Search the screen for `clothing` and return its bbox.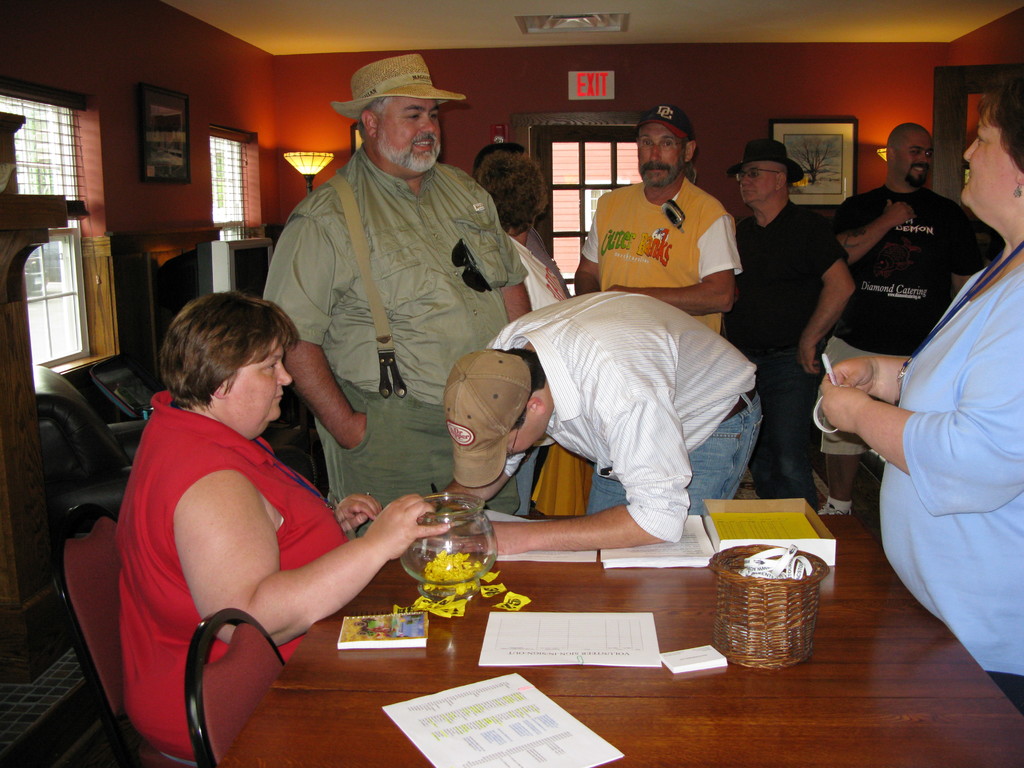
Found: bbox(486, 292, 756, 541).
